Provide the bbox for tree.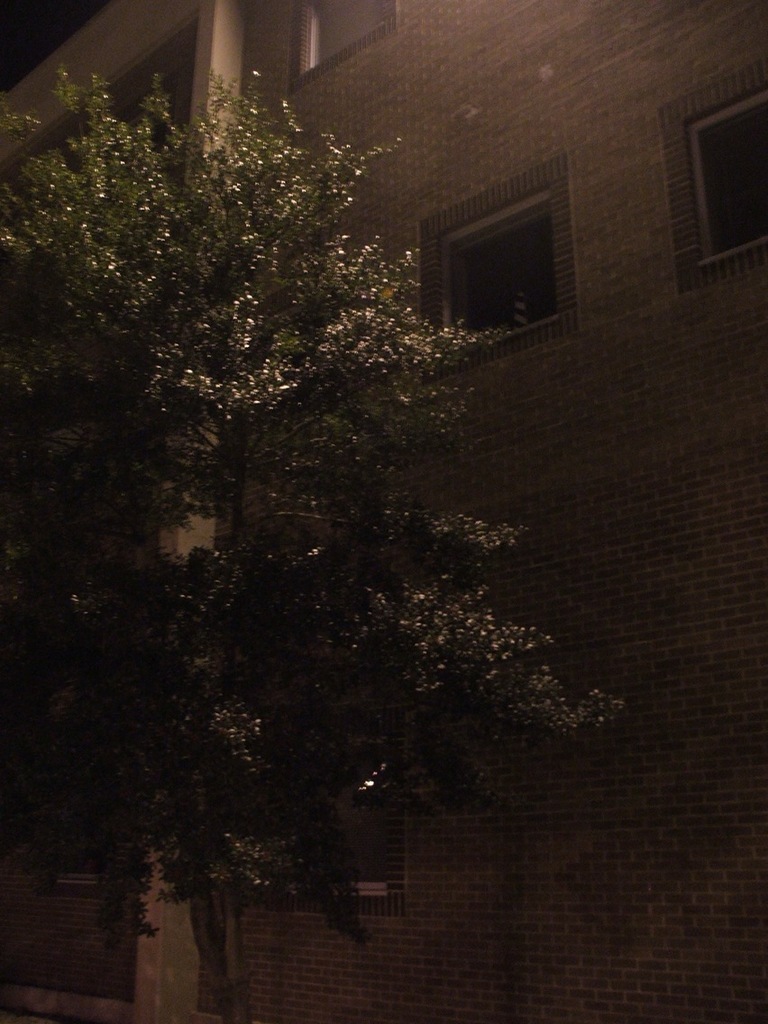
0:56:628:1023.
